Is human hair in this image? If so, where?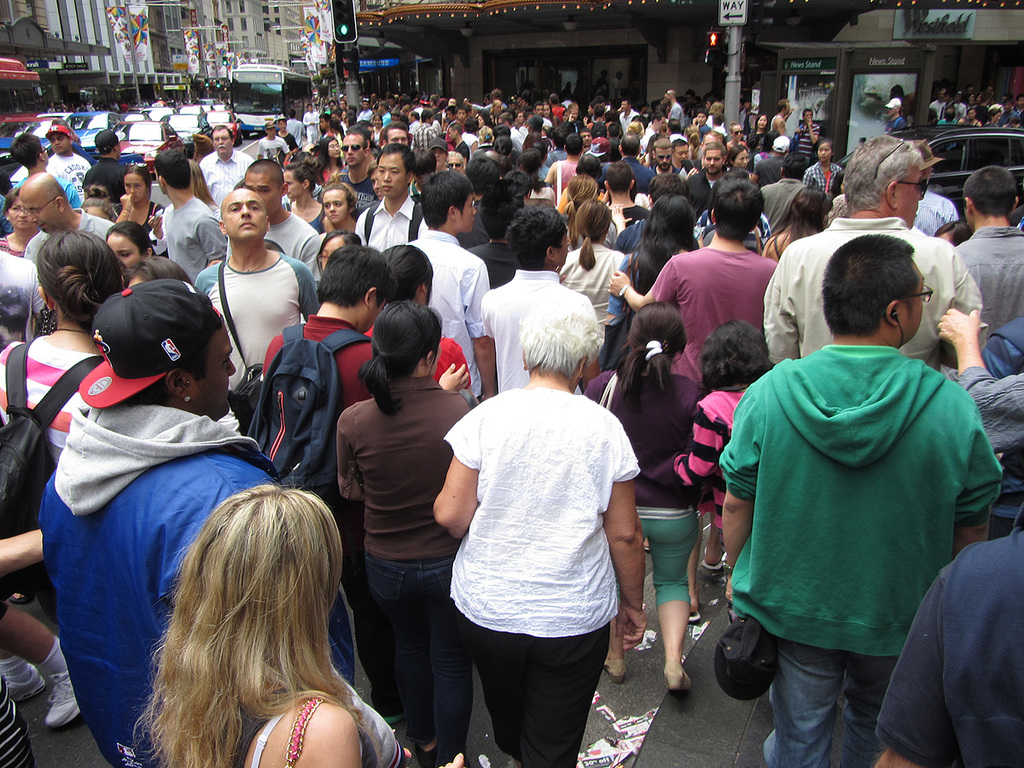
Yes, at region(10, 133, 42, 168).
